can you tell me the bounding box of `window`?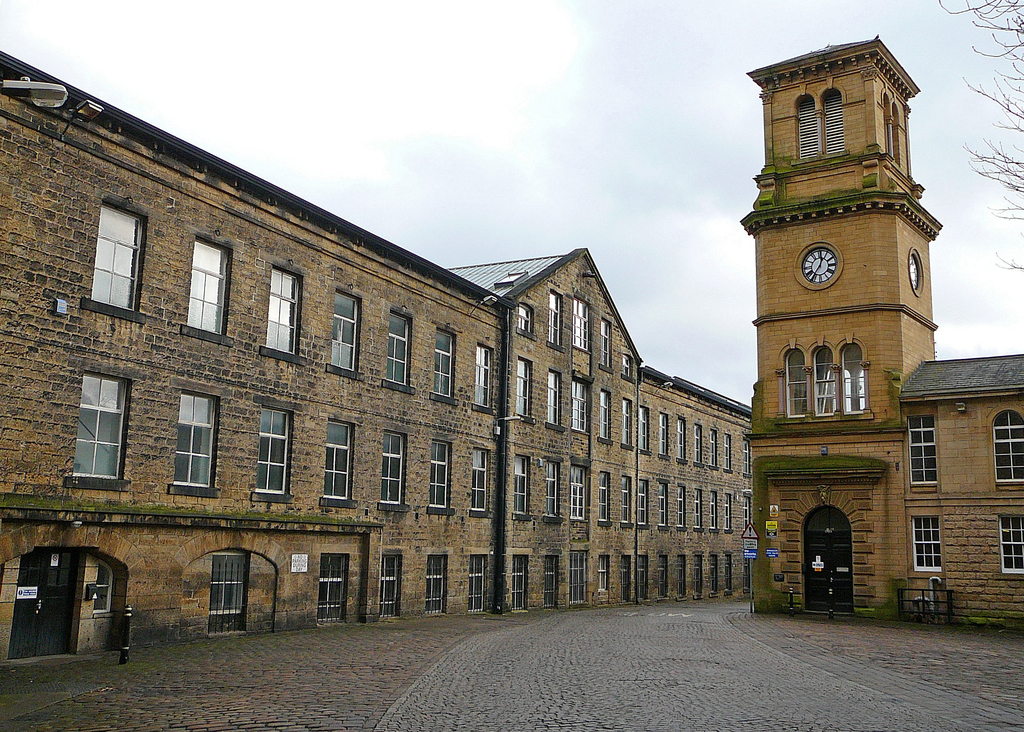
bbox=(332, 291, 360, 384).
